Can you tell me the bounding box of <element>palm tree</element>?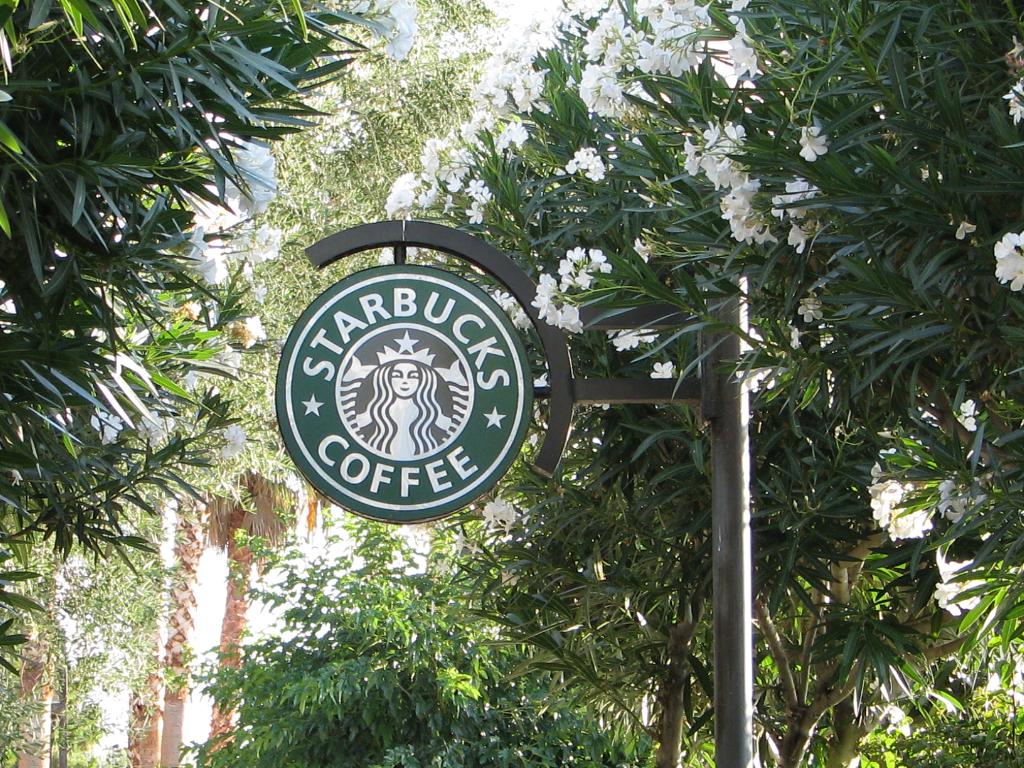
box(0, 0, 388, 672).
